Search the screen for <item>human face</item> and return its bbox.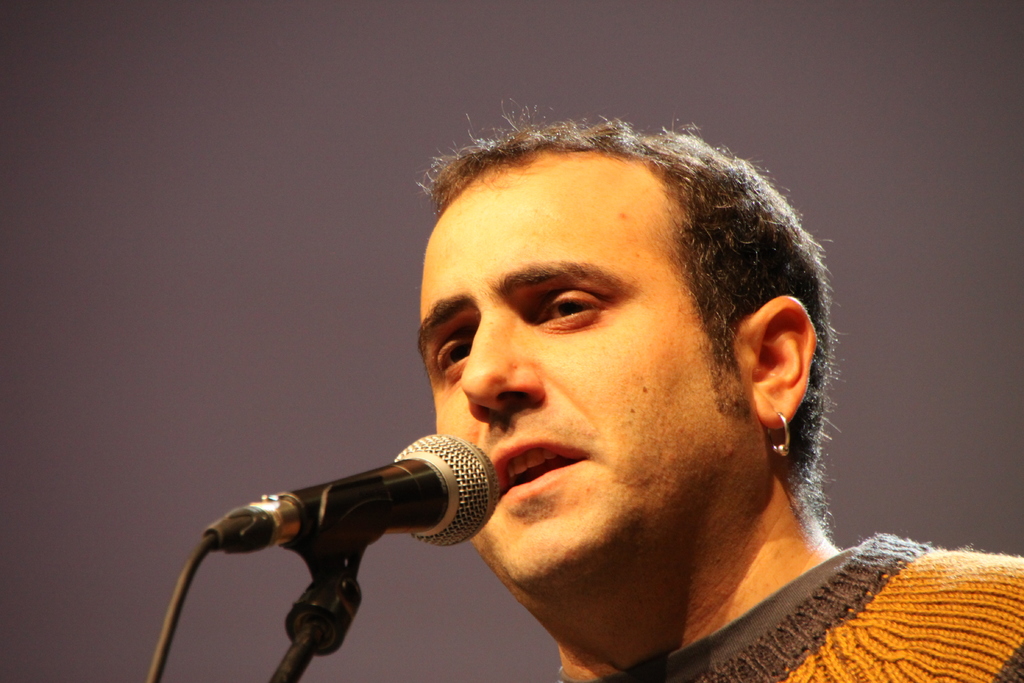
Found: select_region(413, 183, 738, 583).
